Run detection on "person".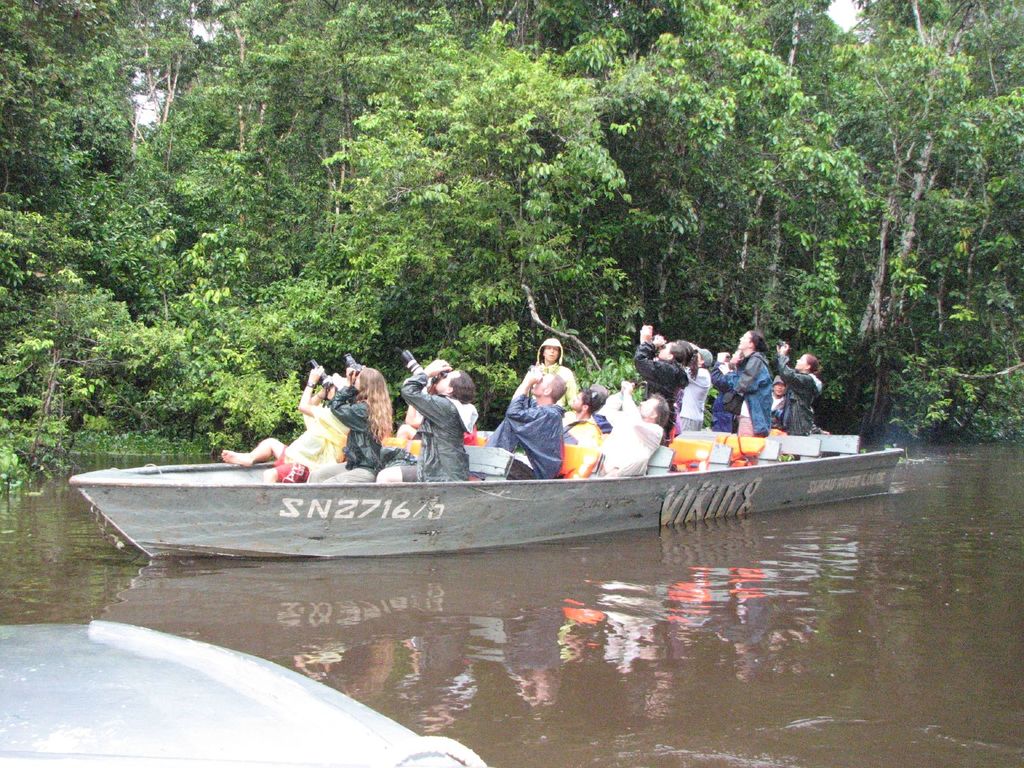
Result: Rect(533, 335, 580, 404).
